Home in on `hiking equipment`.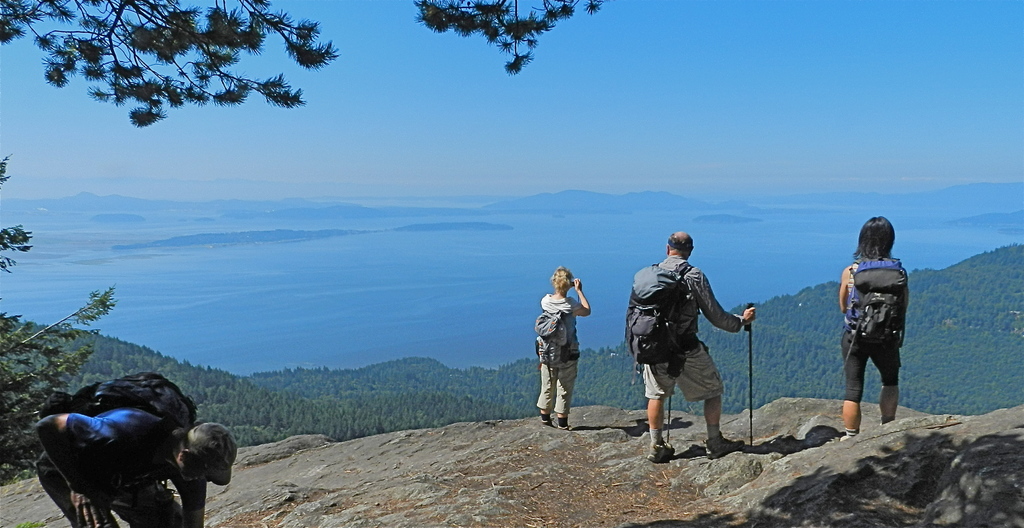
Homed in at [838,262,909,355].
